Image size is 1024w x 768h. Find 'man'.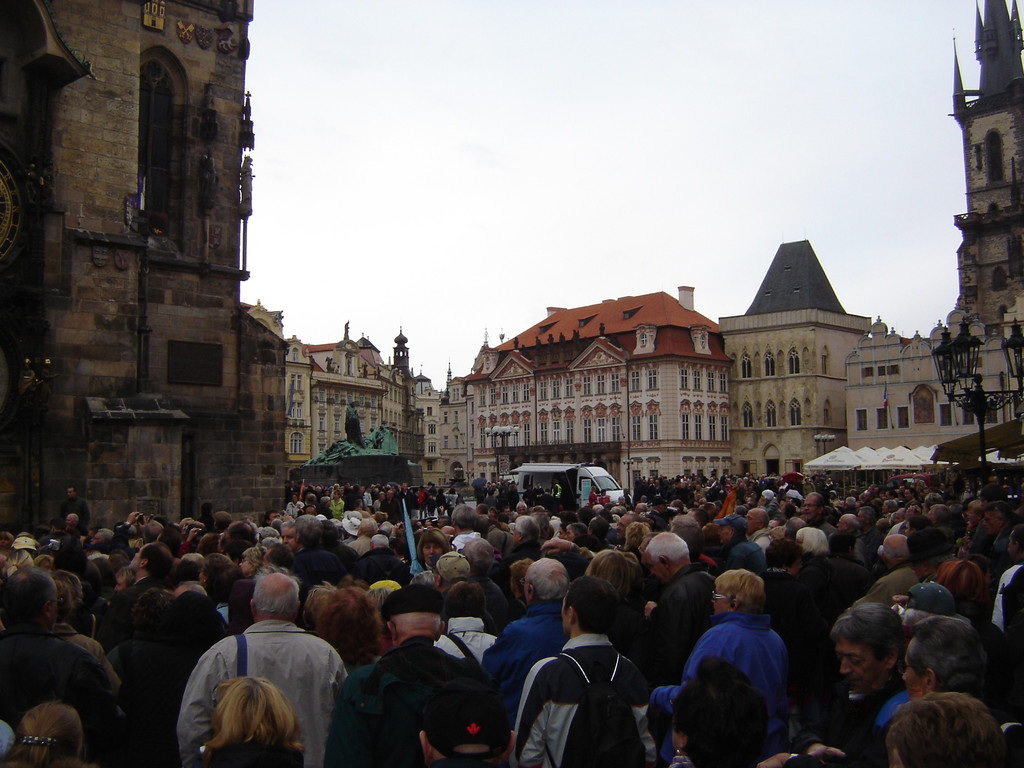
l=541, t=490, r=556, b=516.
